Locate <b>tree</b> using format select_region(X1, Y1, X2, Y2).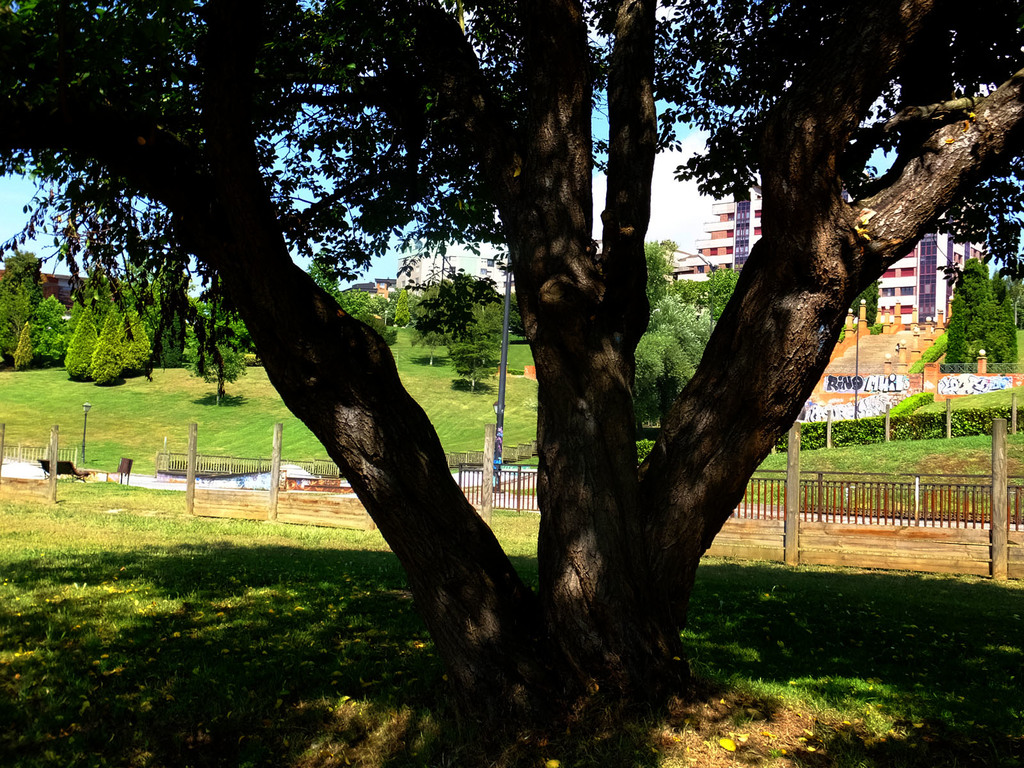
select_region(113, 302, 158, 391).
